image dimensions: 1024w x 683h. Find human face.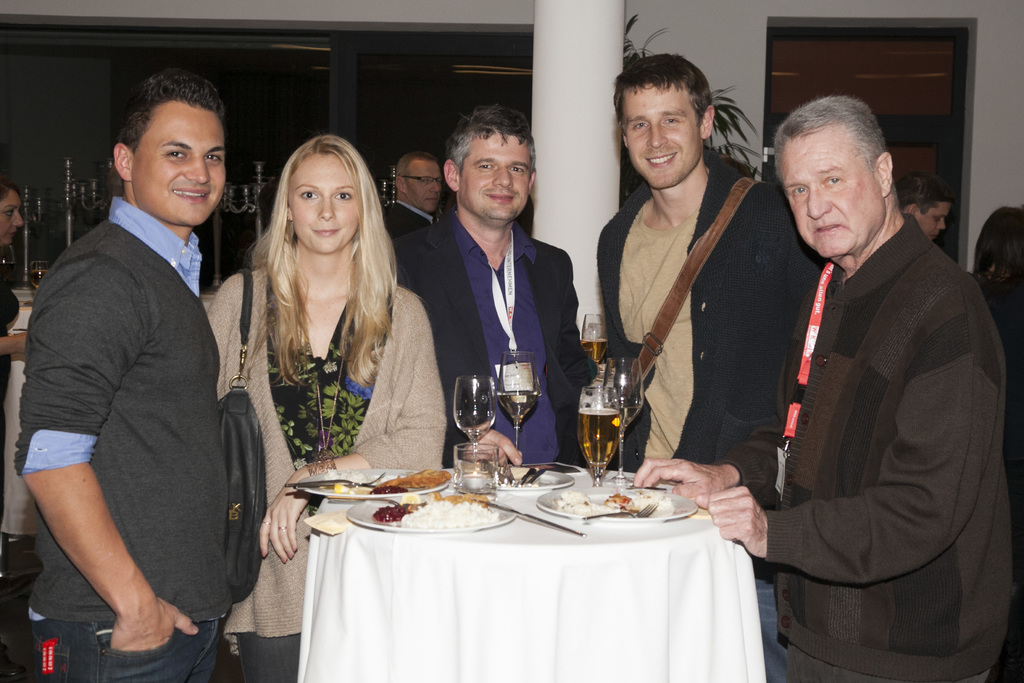
region(912, 199, 948, 244).
